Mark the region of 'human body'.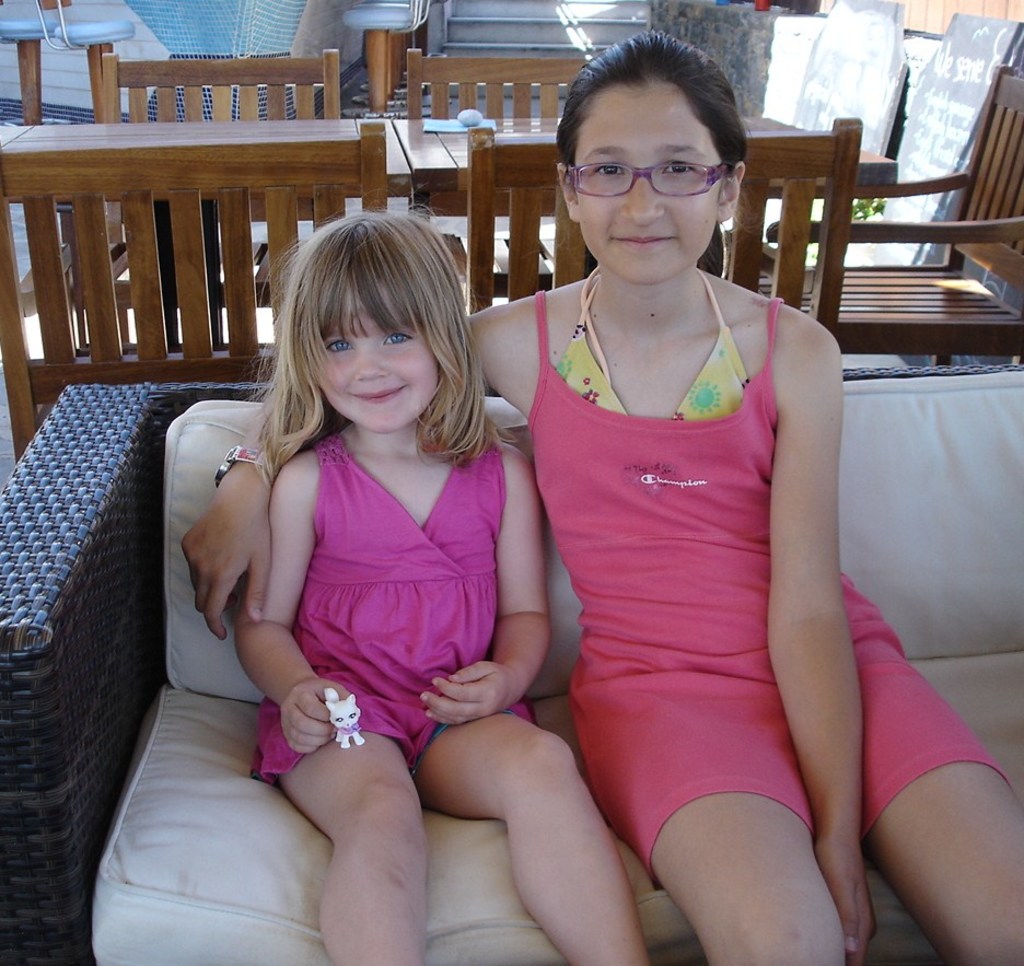
Region: bbox=[178, 27, 1023, 965].
